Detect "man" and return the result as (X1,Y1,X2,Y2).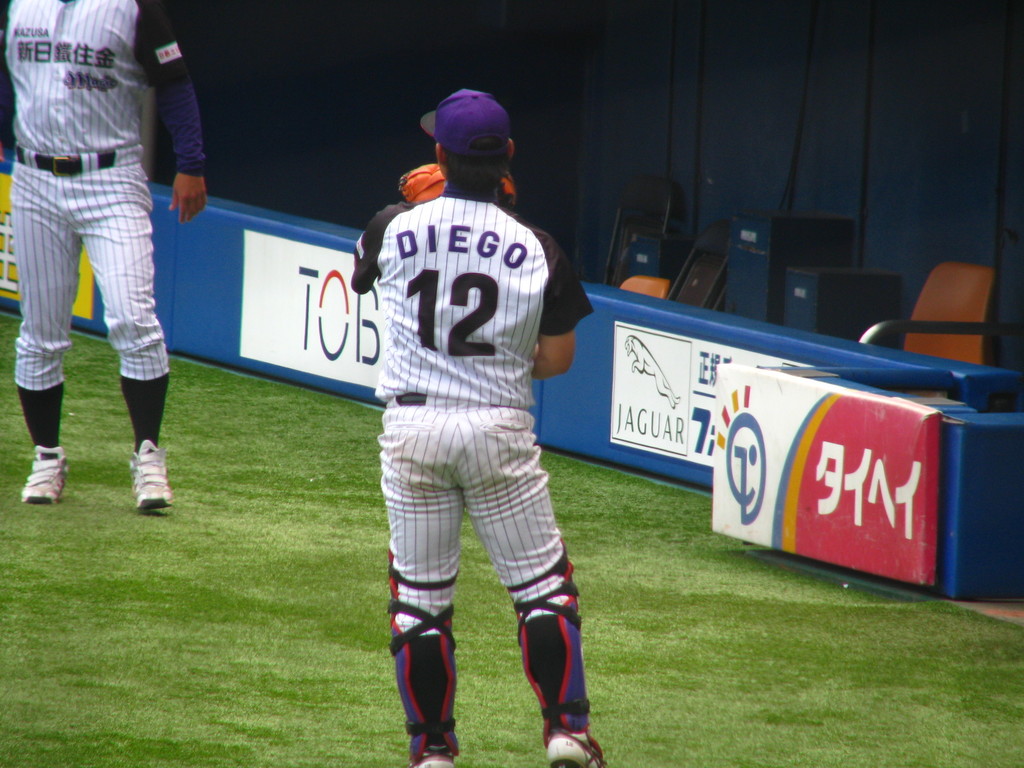
(350,87,612,767).
